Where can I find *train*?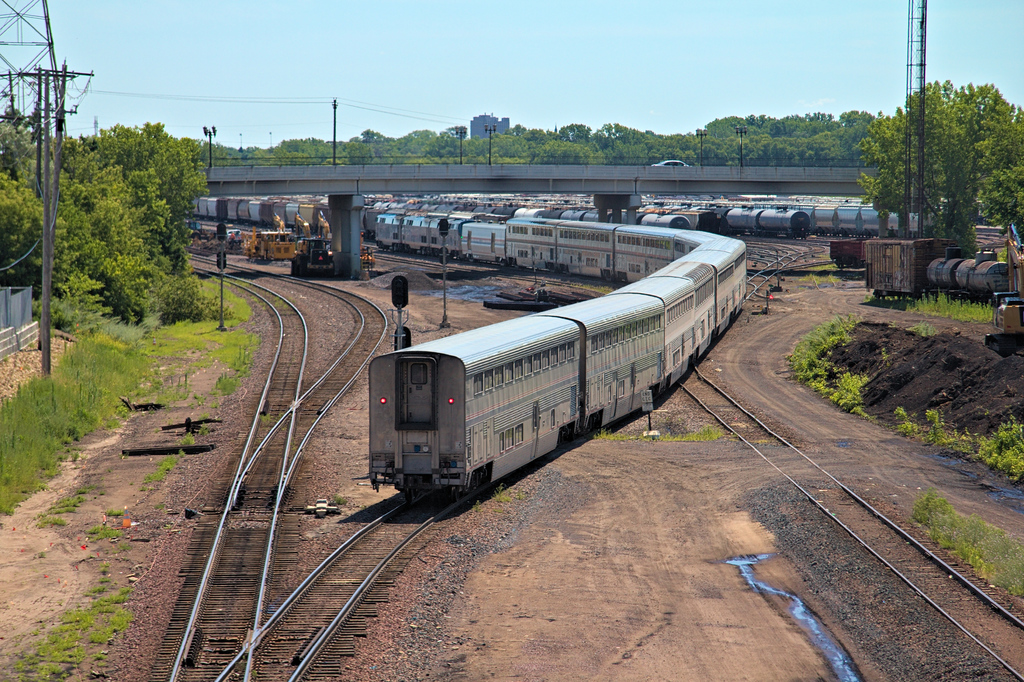
You can find it at box=[189, 199, 329, 235].
